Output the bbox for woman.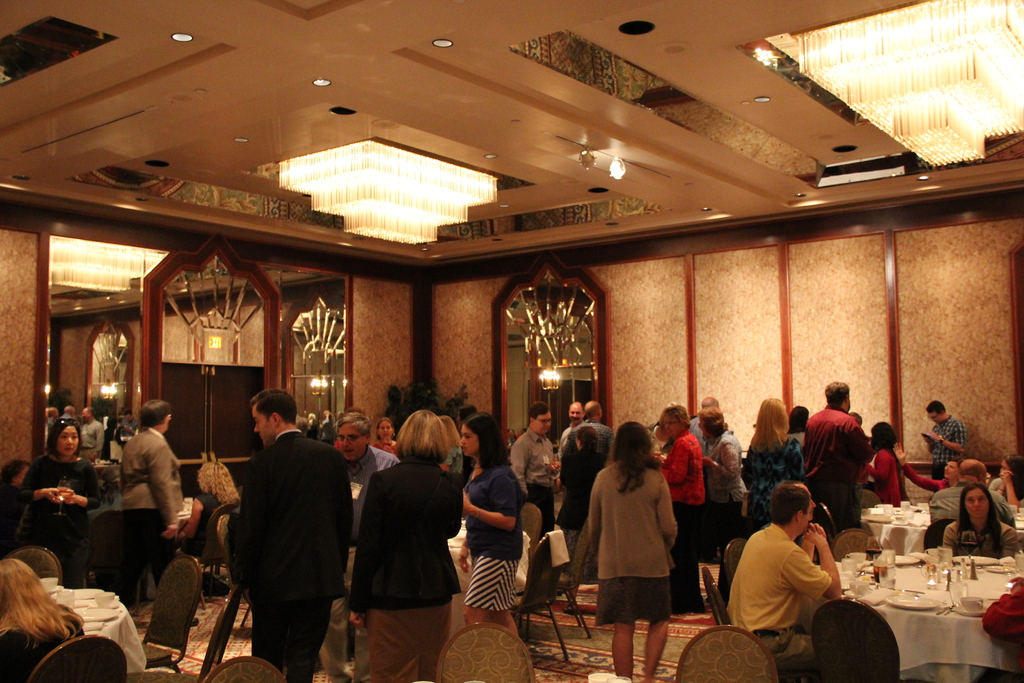
(462,411,530,642).
